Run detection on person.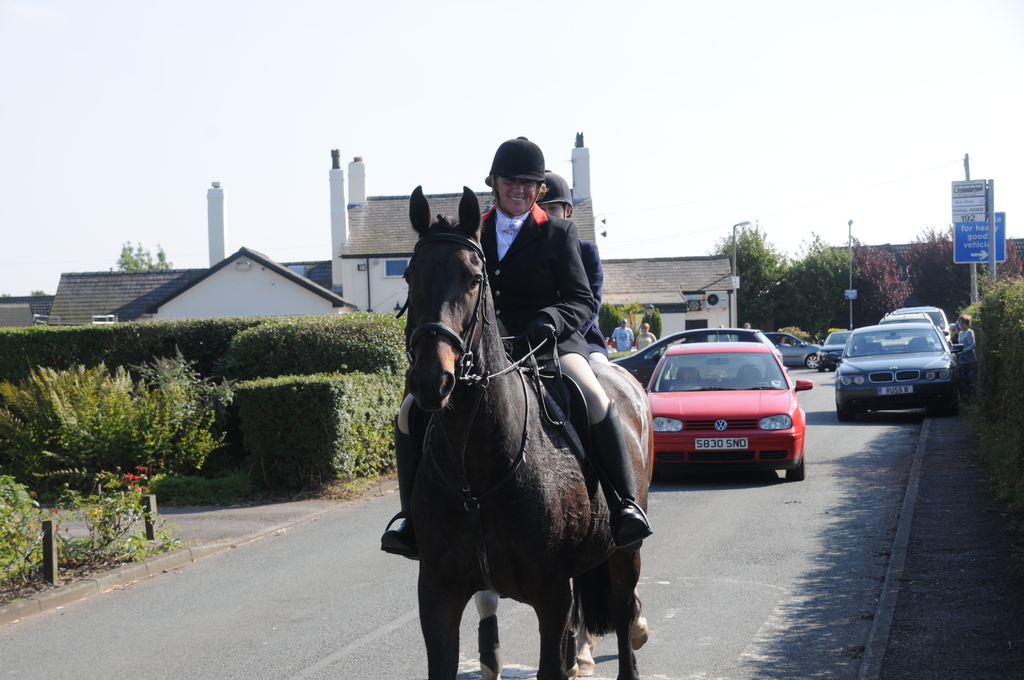
Result: pyautogui.locateOnScreen(536, 170, 611, 369).
